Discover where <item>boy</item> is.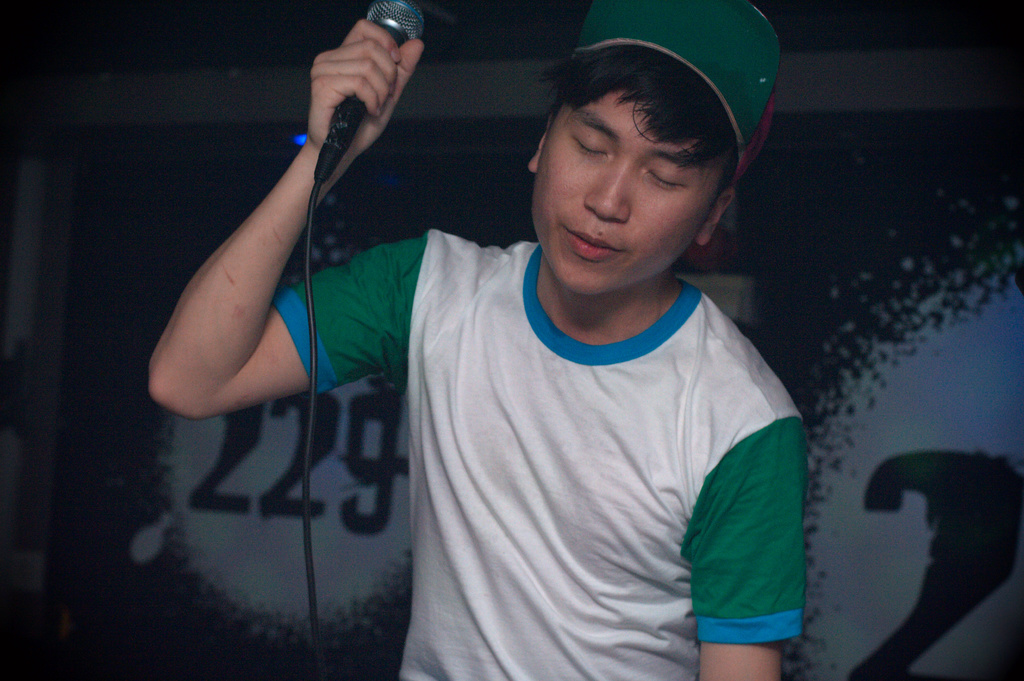
Discovered at crop(193, 31, 831, 672).
